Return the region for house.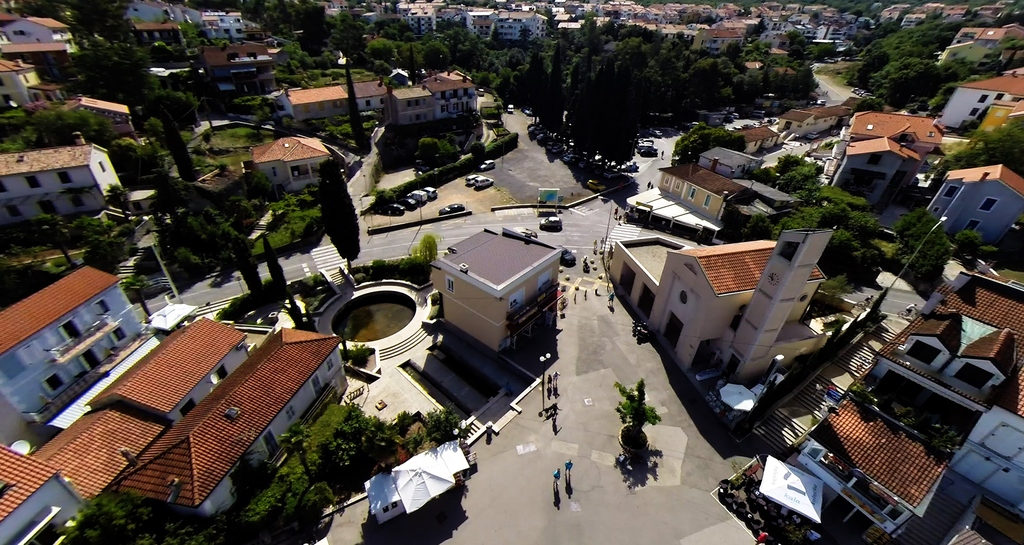
<bbox>107, 306, 344, 517</bbox>.
